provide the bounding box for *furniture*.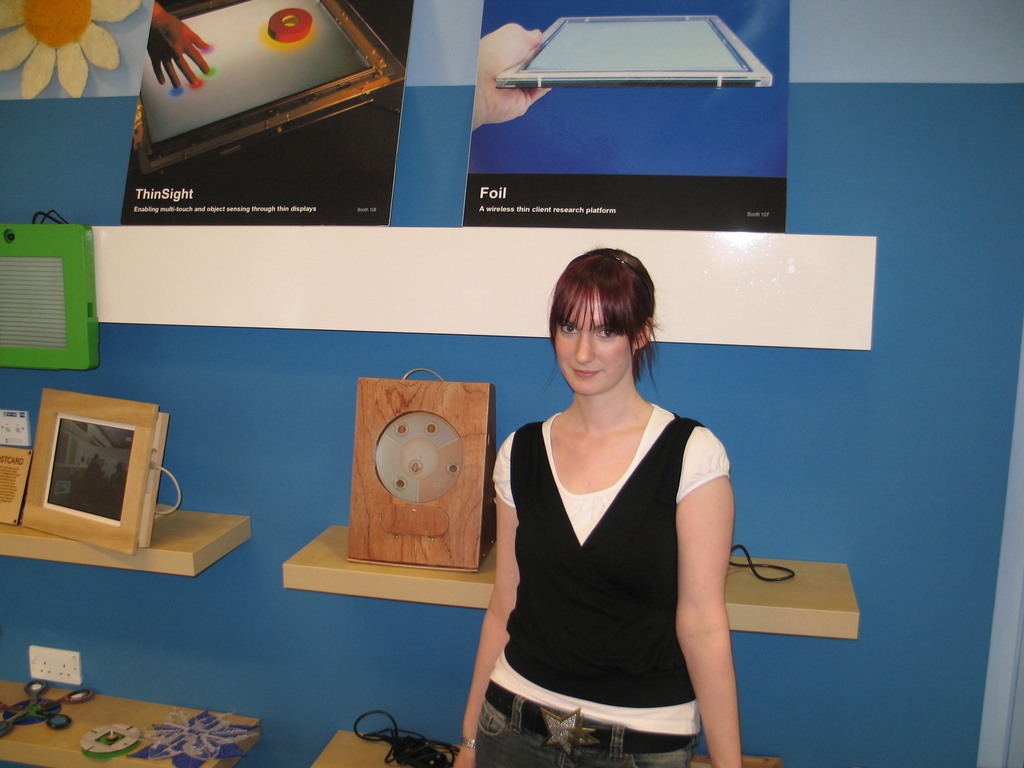
<bbox>0, 682, 258, 767</bbox>.
